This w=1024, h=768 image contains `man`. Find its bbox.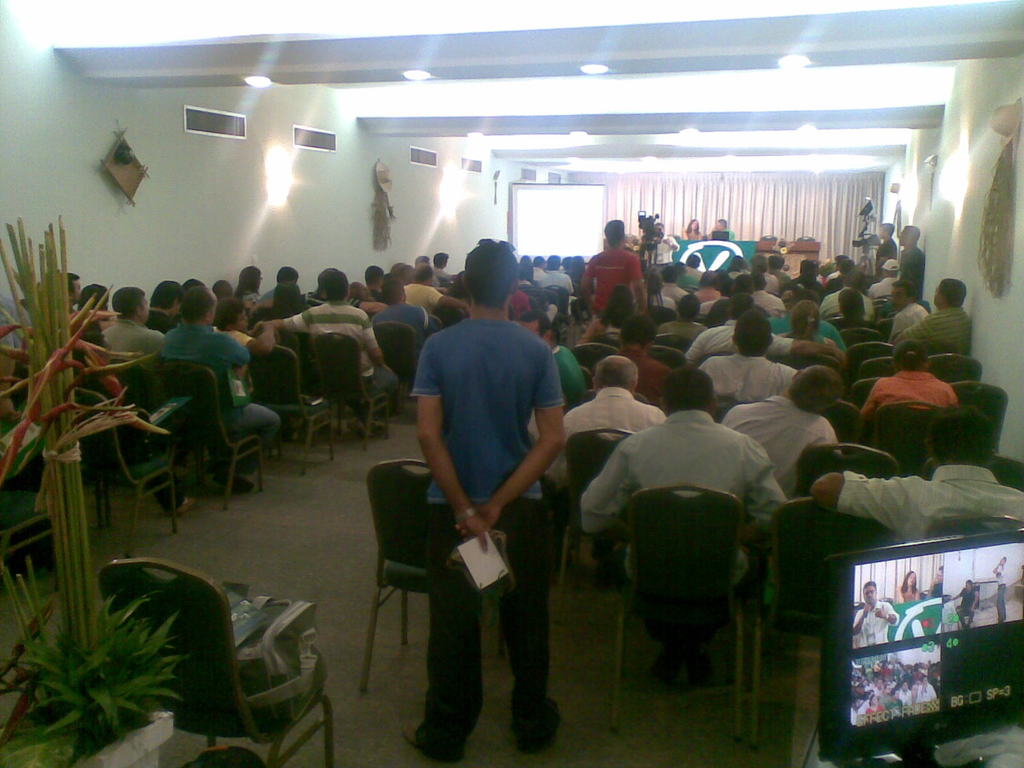
detection(513, 306, 581, 405).
